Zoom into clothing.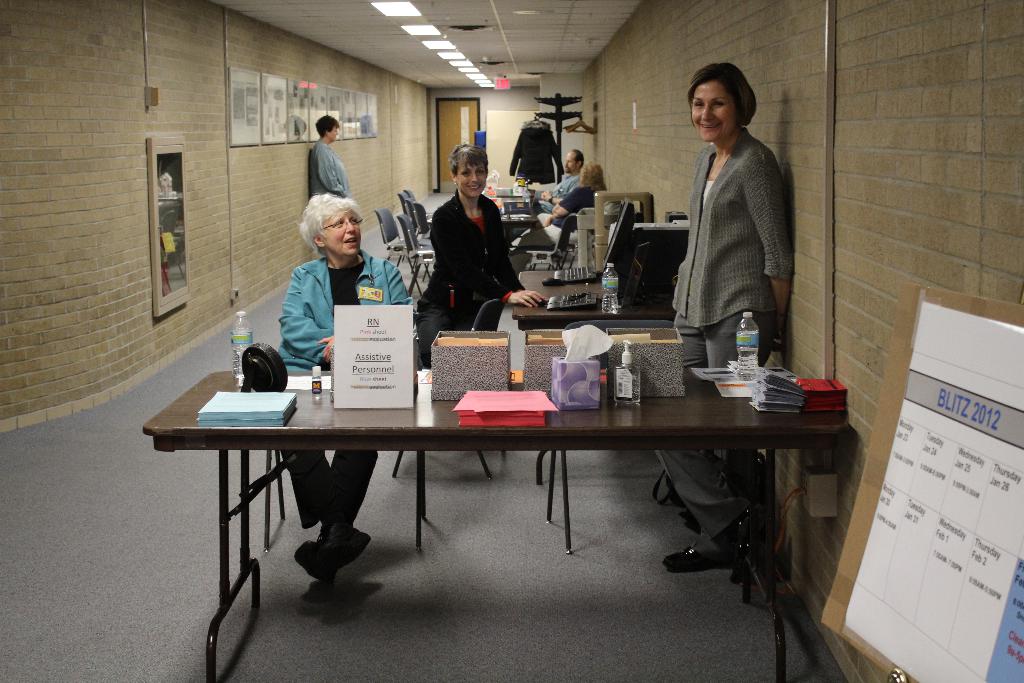
Zoom target: locate(653, 128, 799, 561).
